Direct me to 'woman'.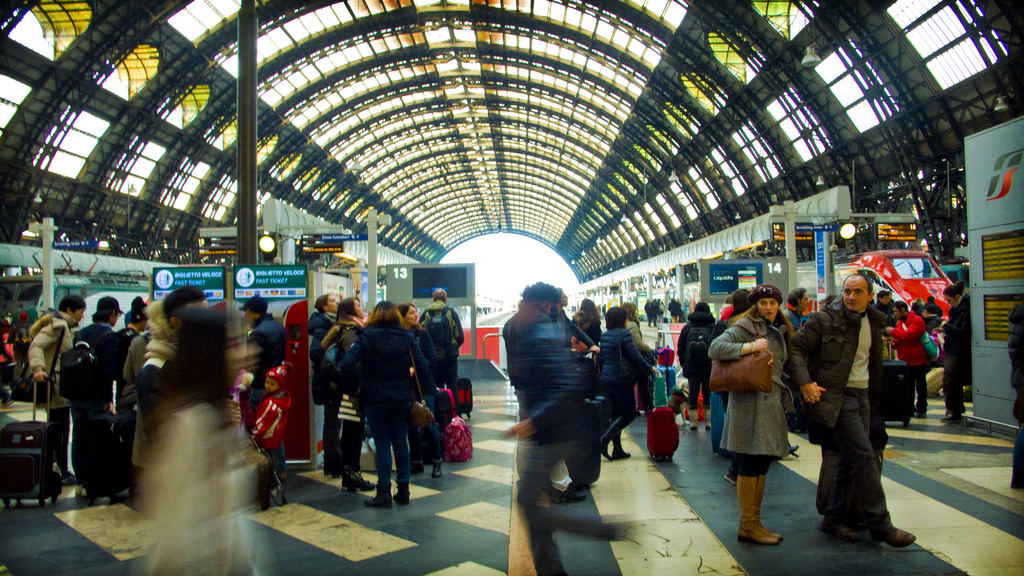
Direction: {"left": 716, "top": 284, "right": 810, "bottom": 534}.
